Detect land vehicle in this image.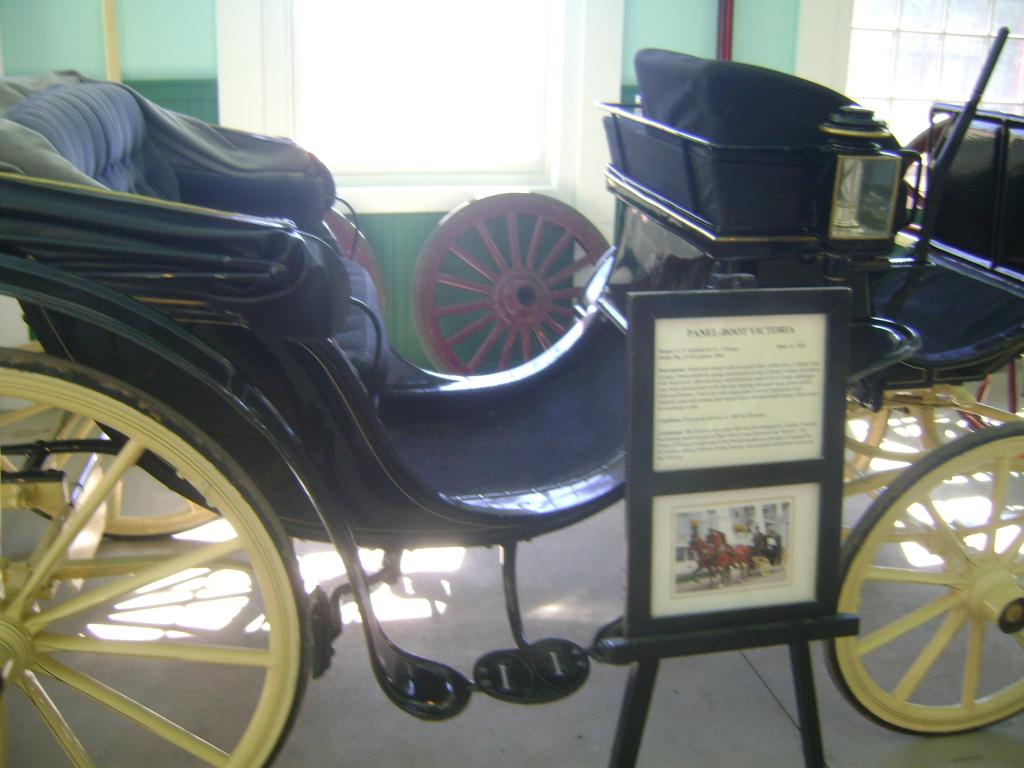
Detection: {"x1": 0, "y1": 25, "x2": 1023, "y2": 767}.
